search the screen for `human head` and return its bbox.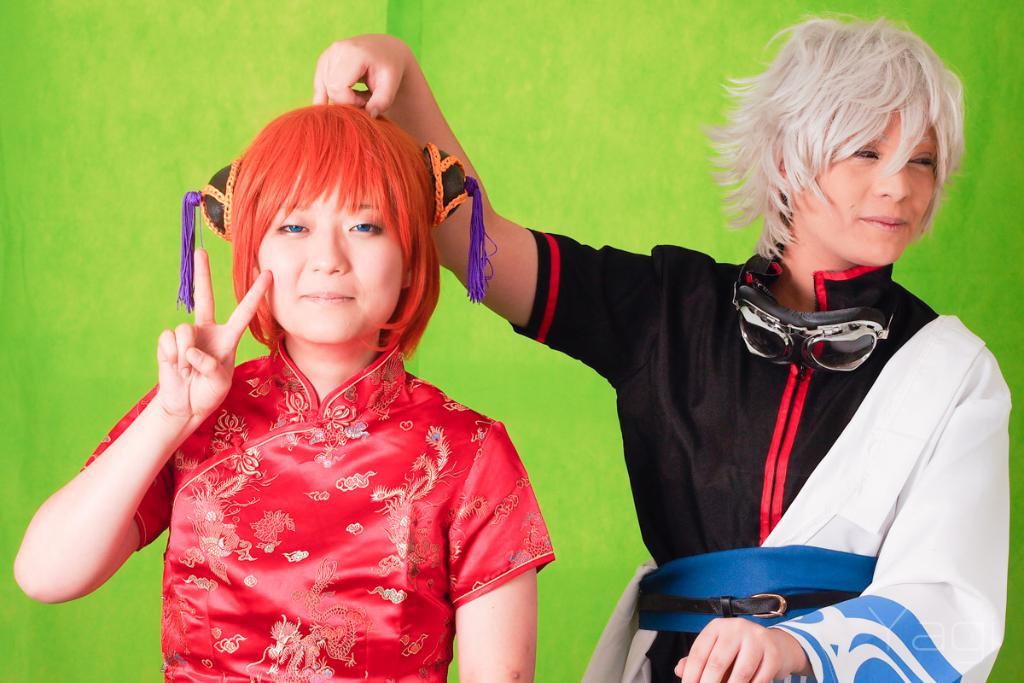
Found: 222/102/438/342.
